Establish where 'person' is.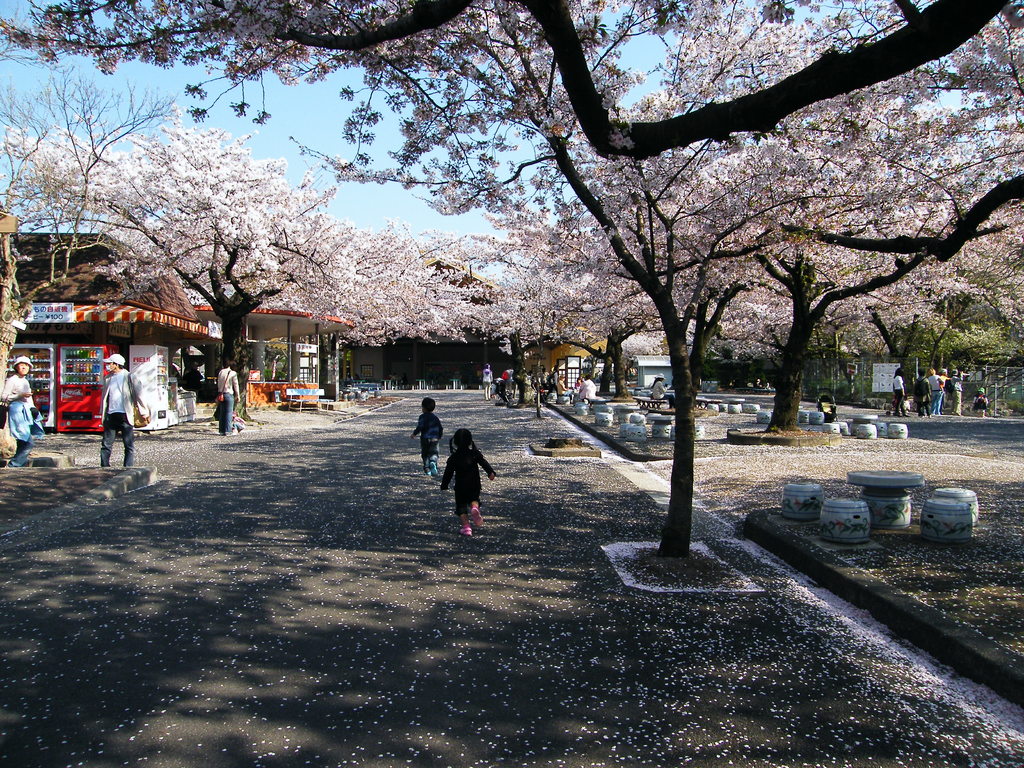
Established at 441,429,499,533.
